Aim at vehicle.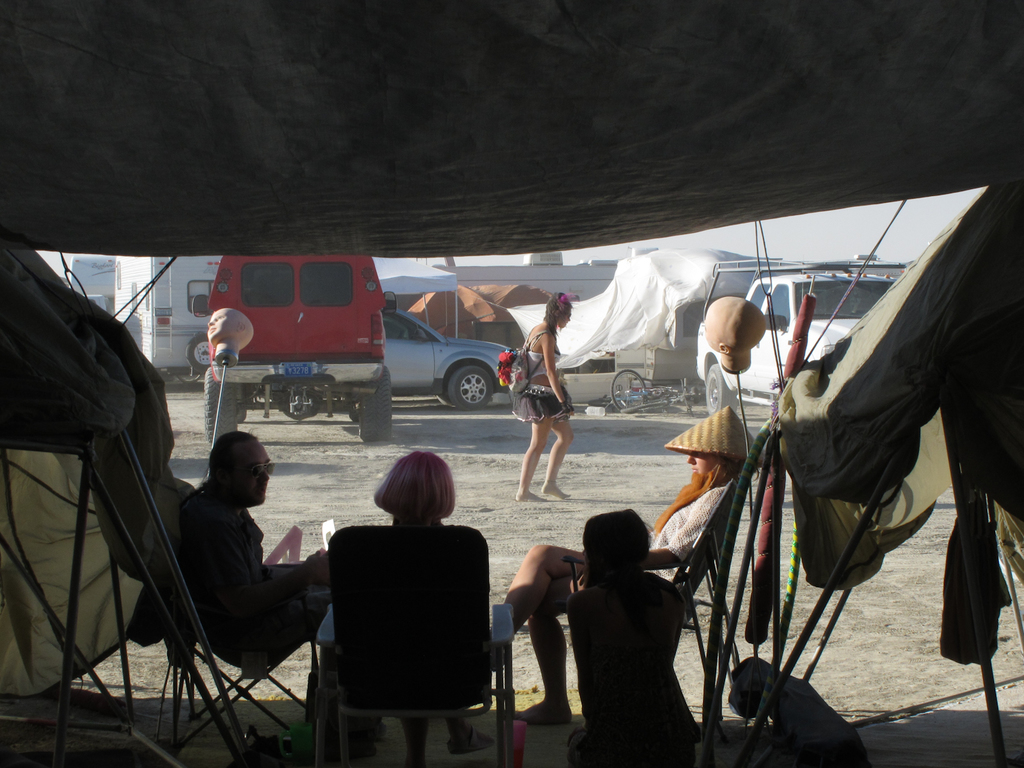
Aimed at (203,255,393,444).
